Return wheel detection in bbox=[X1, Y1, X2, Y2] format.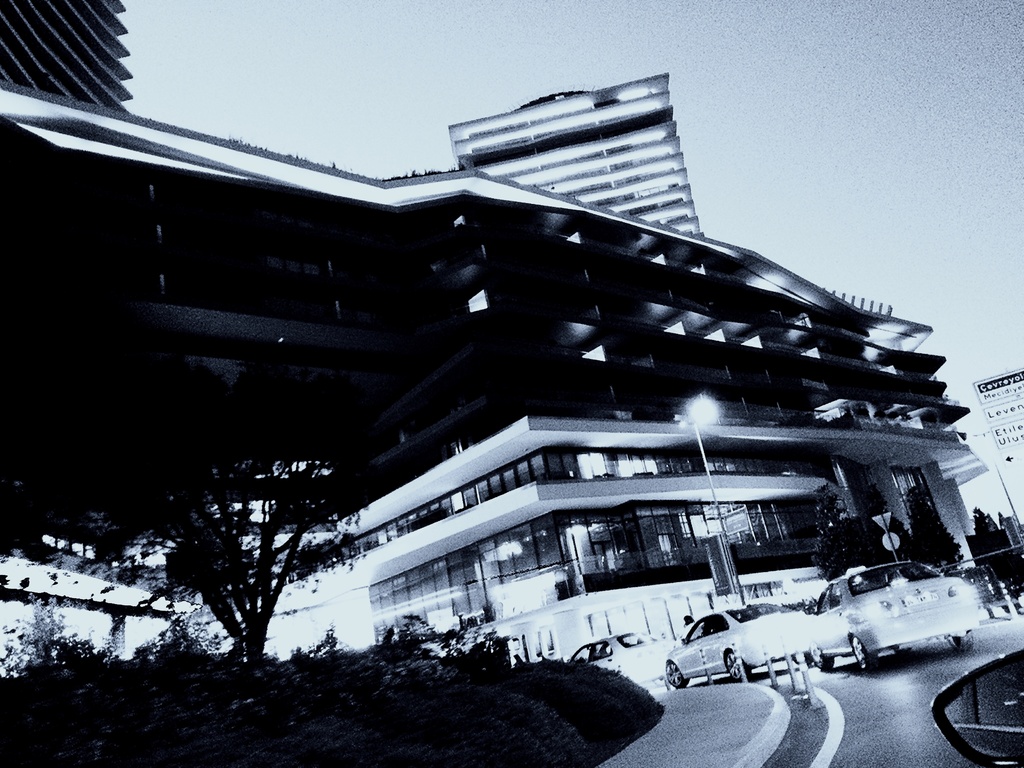
bbox=[847, 634, 880, 673].
